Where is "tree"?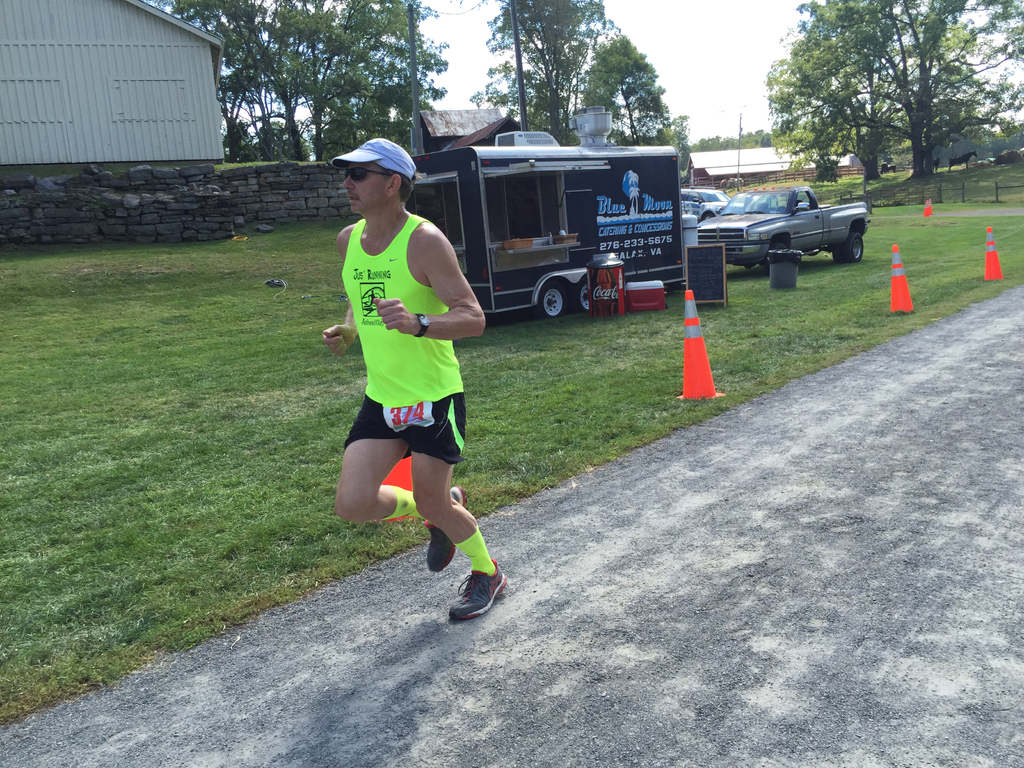
BBox(669, 114, 692, 164).
